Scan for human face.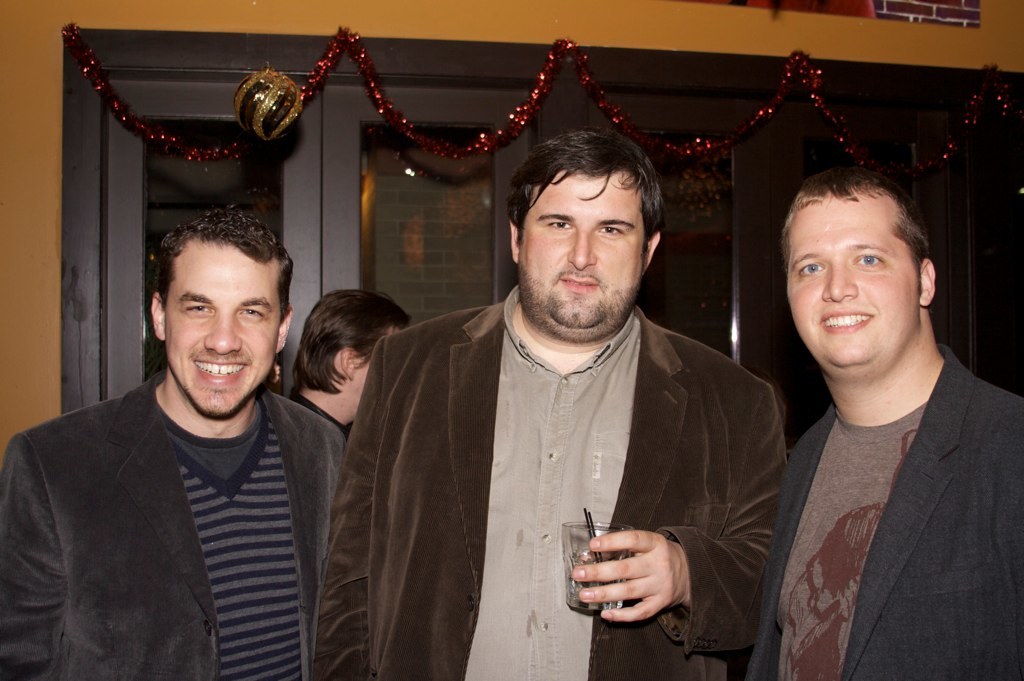
Scan result: (172,237,278,415).
